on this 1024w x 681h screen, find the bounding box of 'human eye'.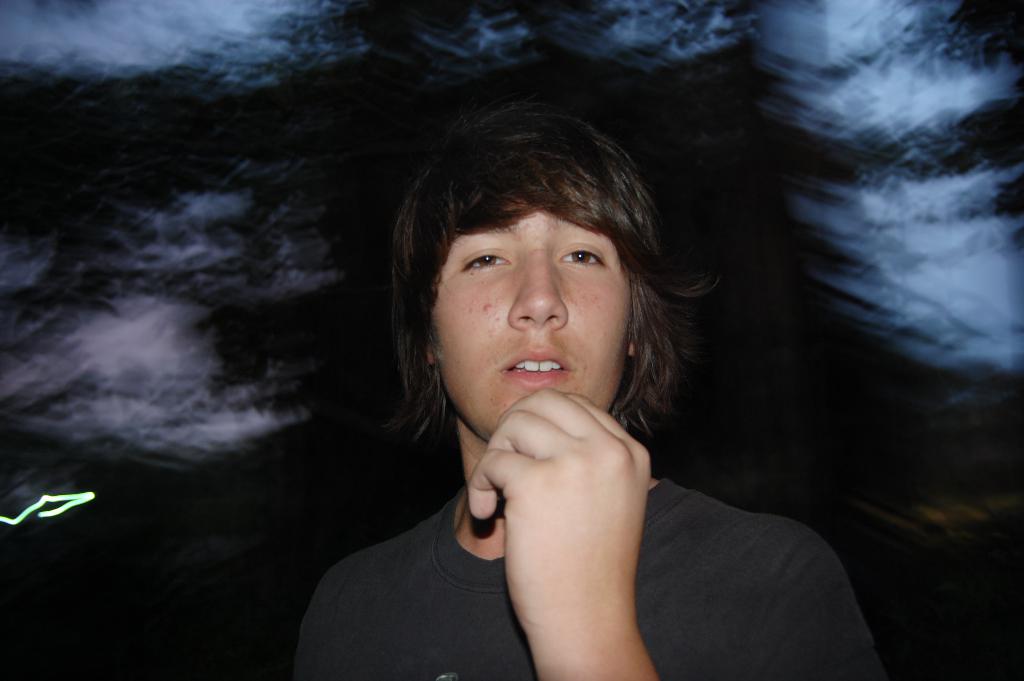
Bounding box: pyautogui.locateOnScreen(455, 240, 515, 275).
